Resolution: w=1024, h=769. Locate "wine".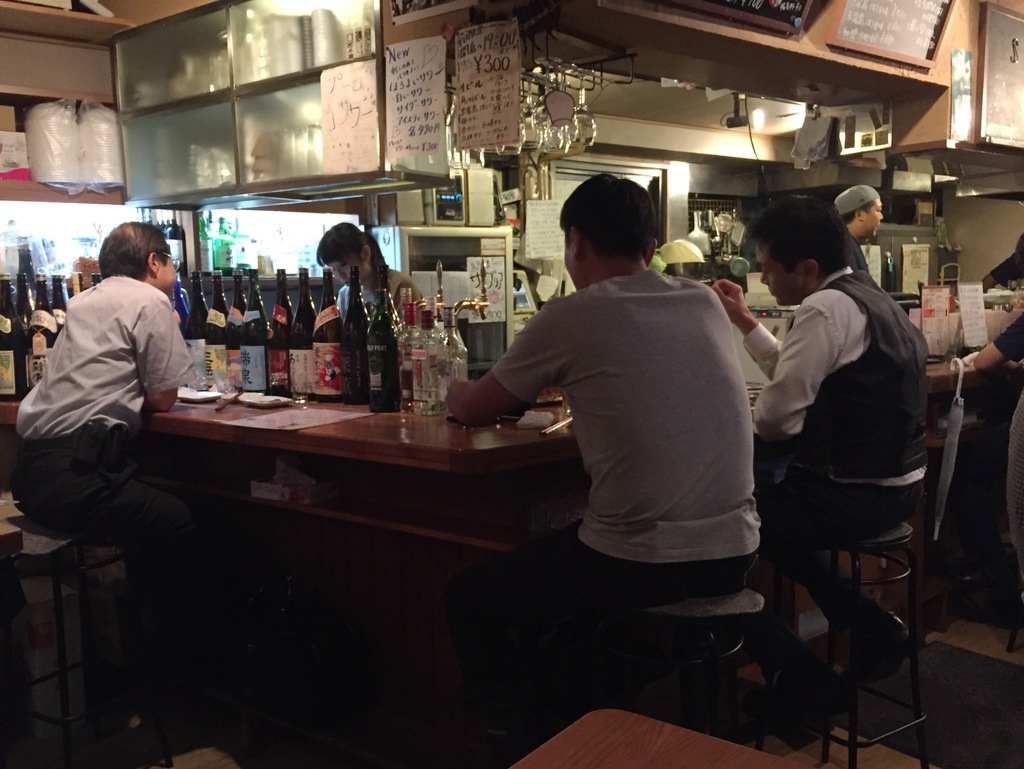
box=[174, 282, 189, 336].
